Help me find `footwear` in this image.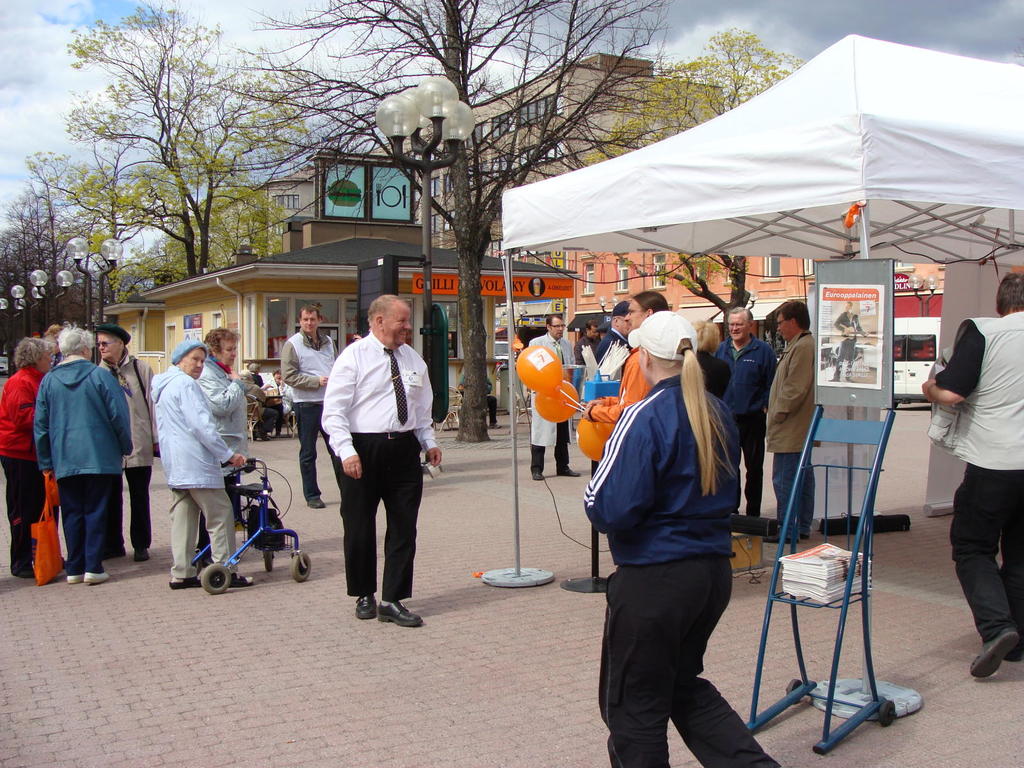
Found it: left=307, top=500, right=325, bottom=509.
